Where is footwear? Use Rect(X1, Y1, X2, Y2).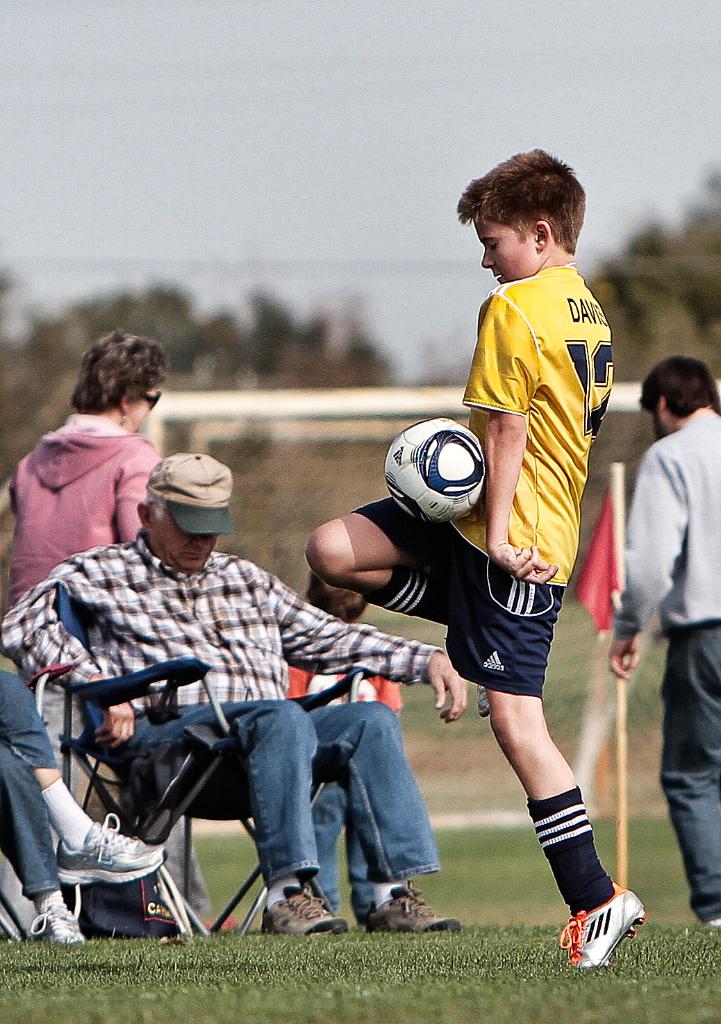
Rect(259, 884, 352, 934).
